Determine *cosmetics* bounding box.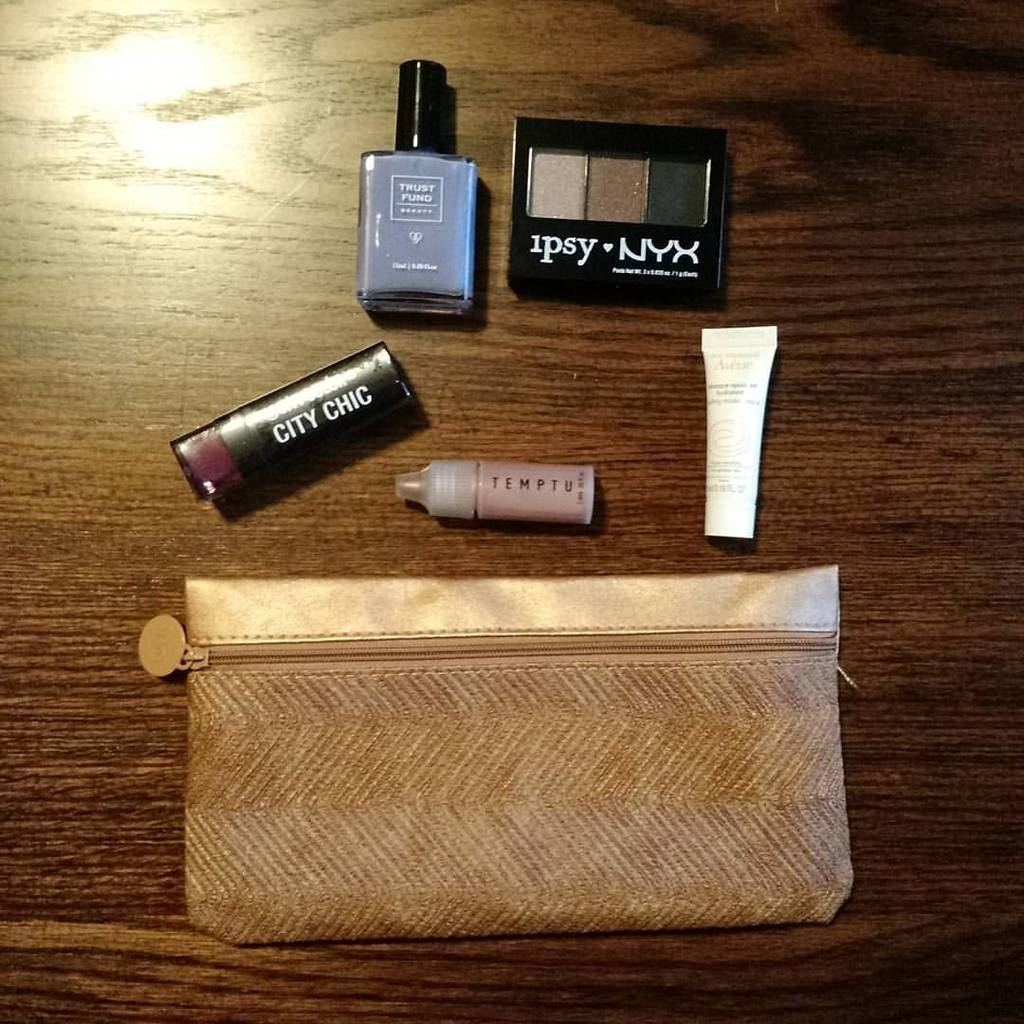
Determined: [698,323,777,539].
